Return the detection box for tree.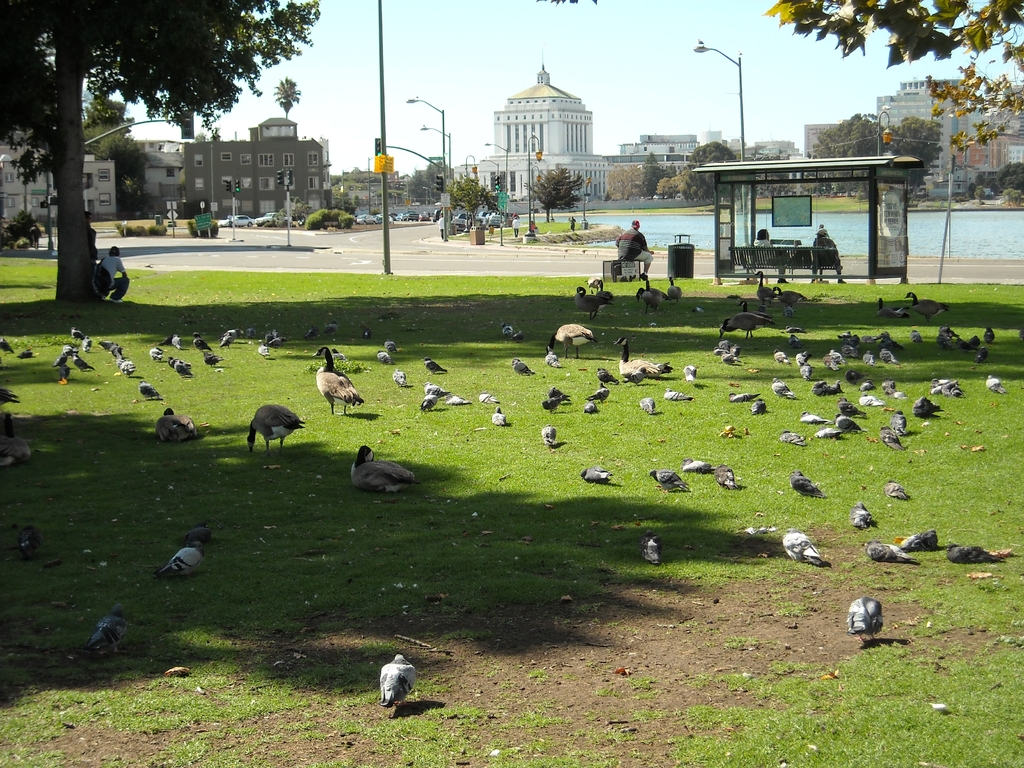
(452, 179, 496, 228).
